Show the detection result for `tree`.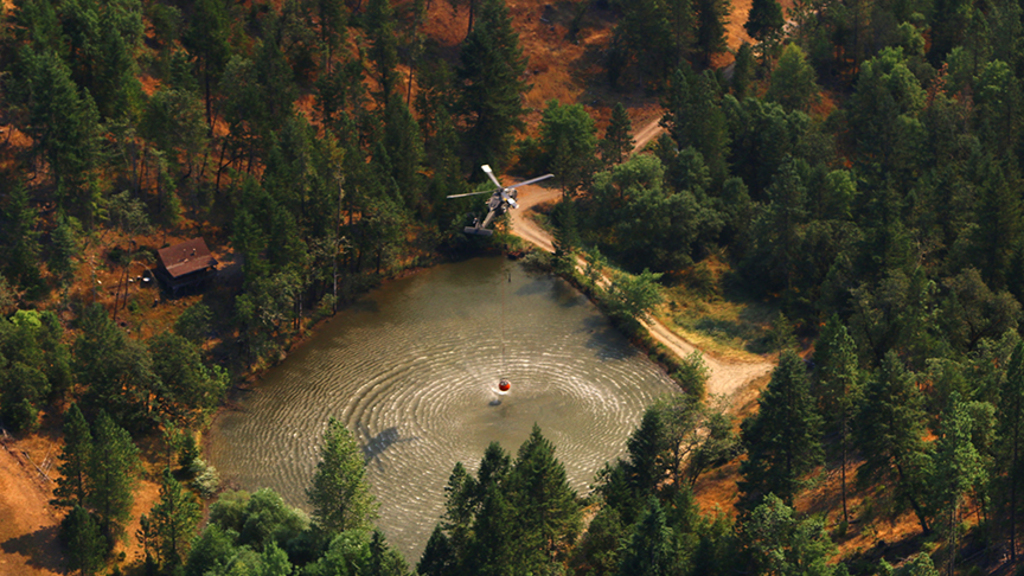
{"left": 107, "top": 471, "right": 201, "bottom": 575}.
